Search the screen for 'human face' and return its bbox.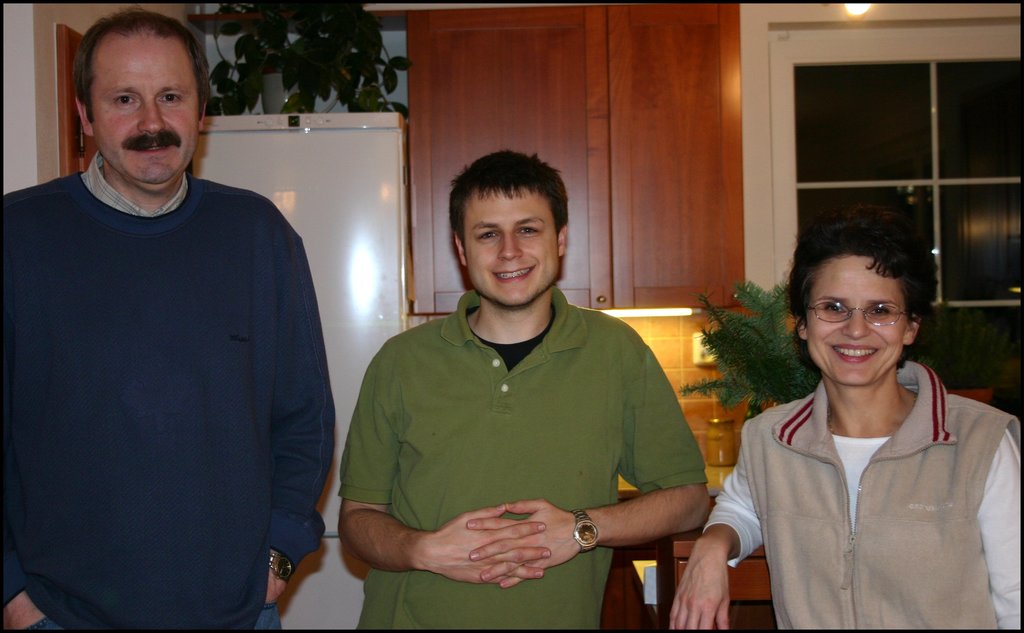
Found: Rect(90, 38, 200, 182).
